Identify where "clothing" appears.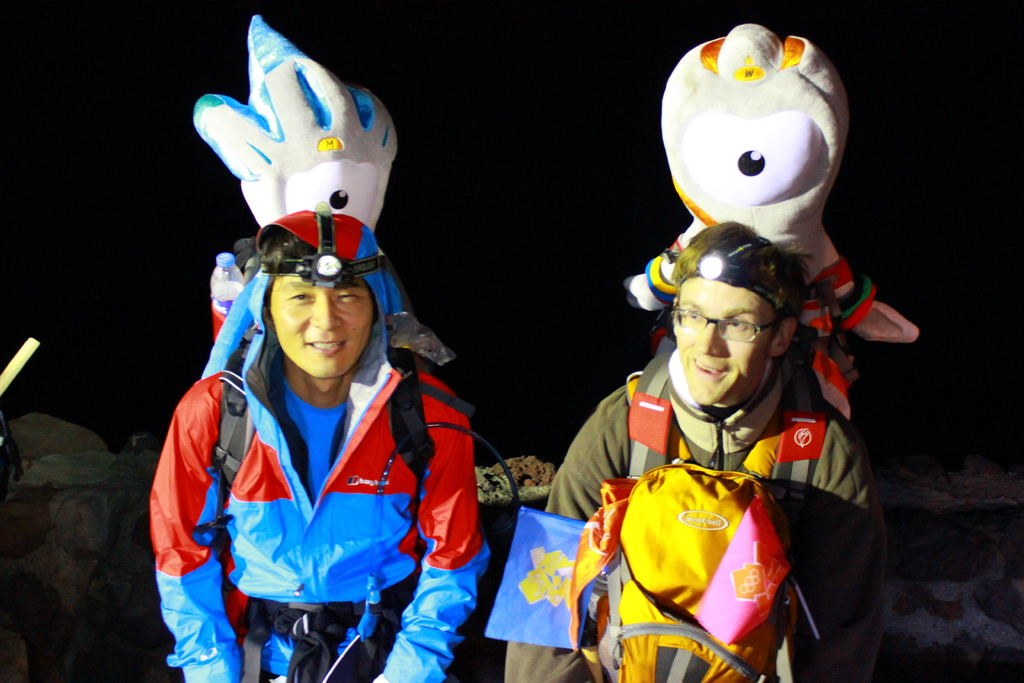
Appears at bbox(145, 254, 481, 659).
